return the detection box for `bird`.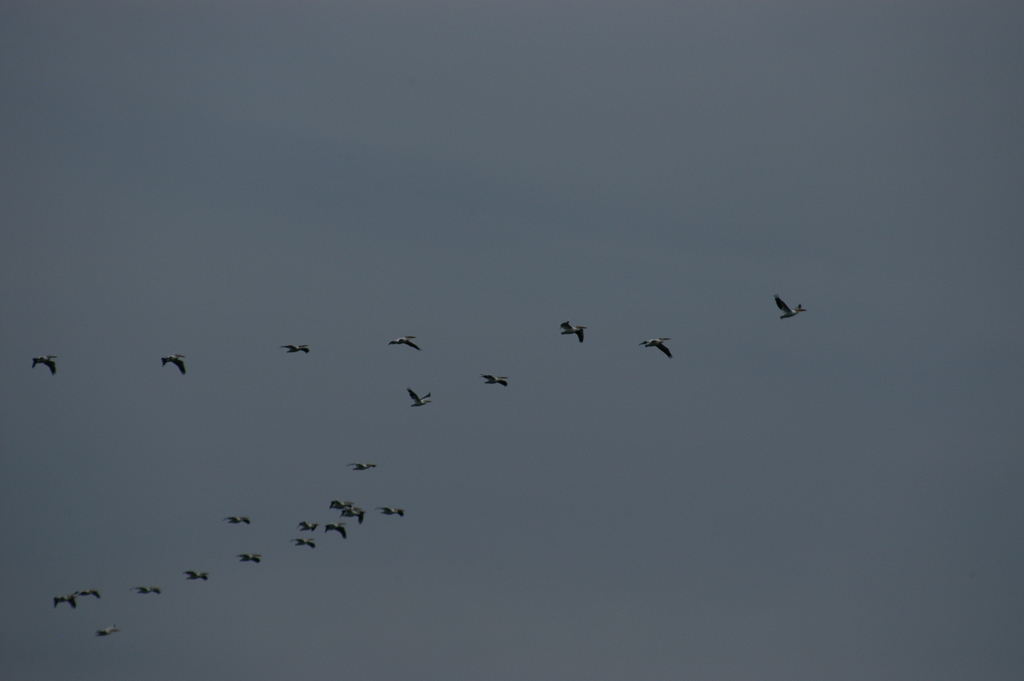
{"x1": 321, "y1": 517, "x2": 351, "y2": 538}.
